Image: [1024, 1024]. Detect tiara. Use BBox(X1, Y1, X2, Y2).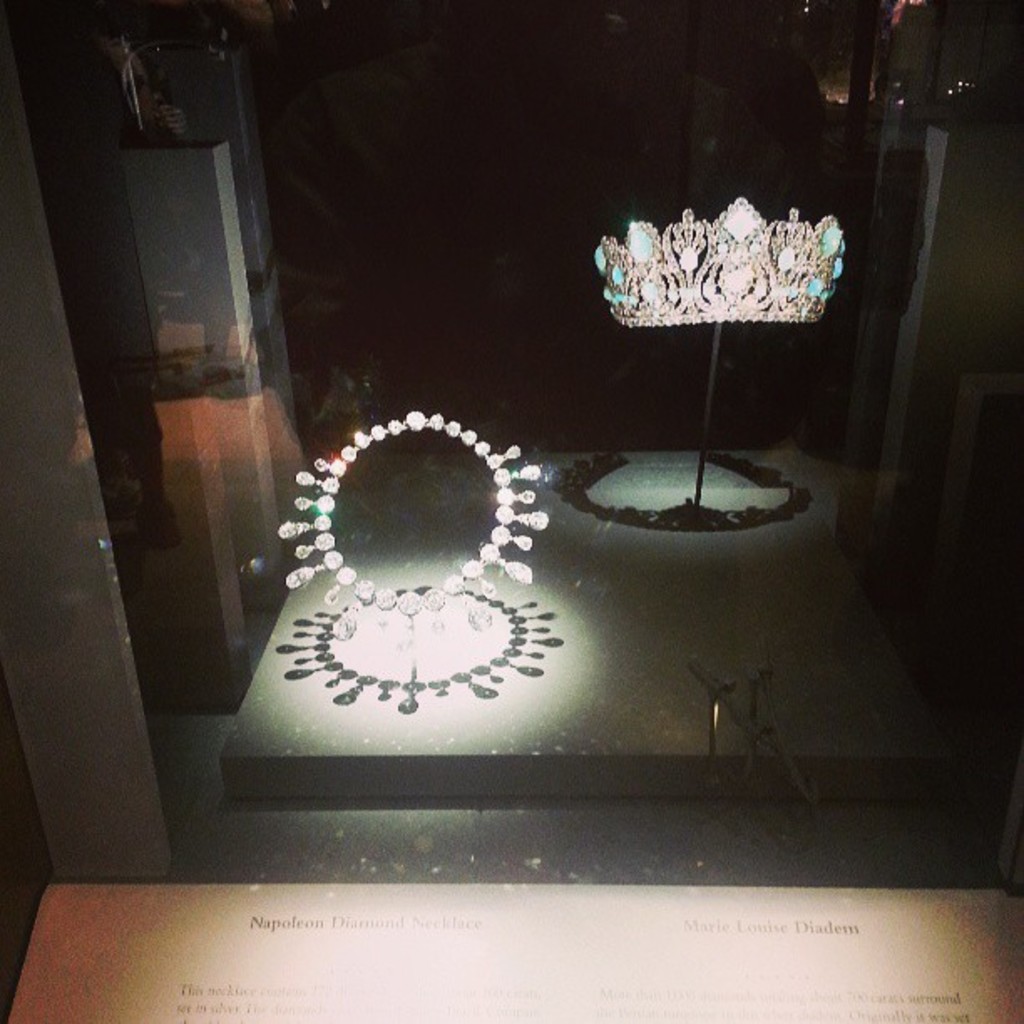
BBox(596, 199, 847, 330).
